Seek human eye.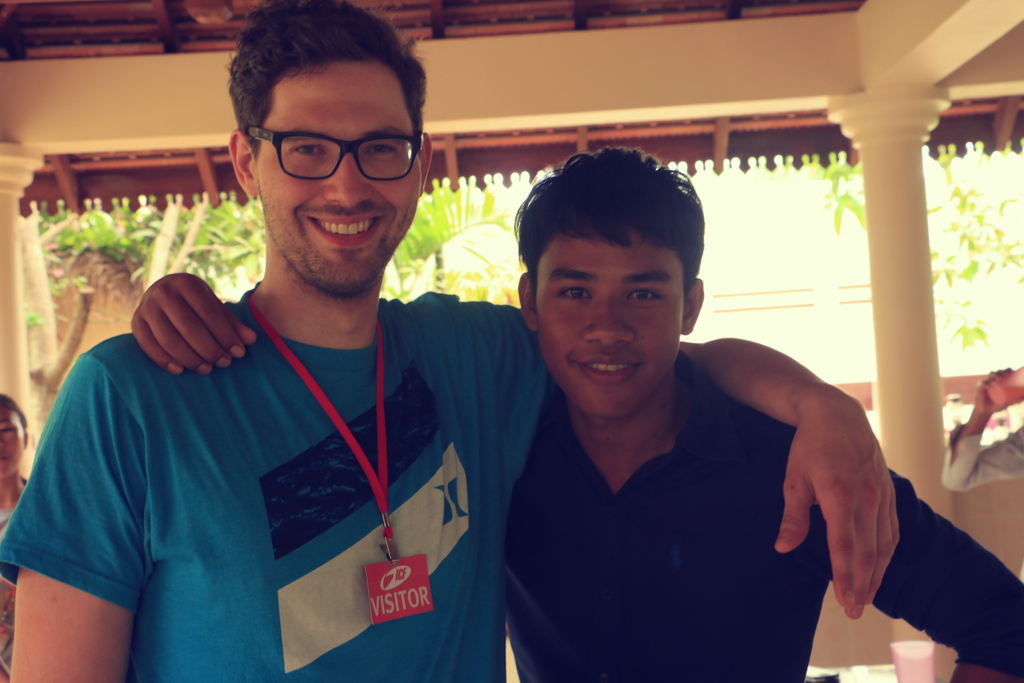
pyautogui.locateOnScreen(289, 142, 328, 160).
